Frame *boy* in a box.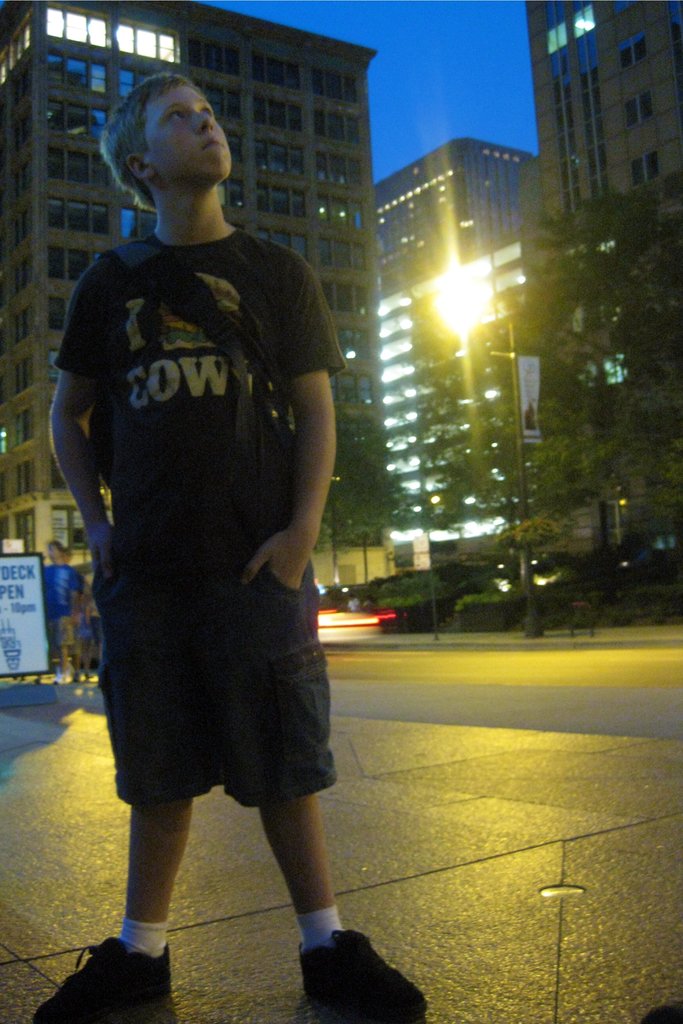
crop(33, 67, 431, 1023).
